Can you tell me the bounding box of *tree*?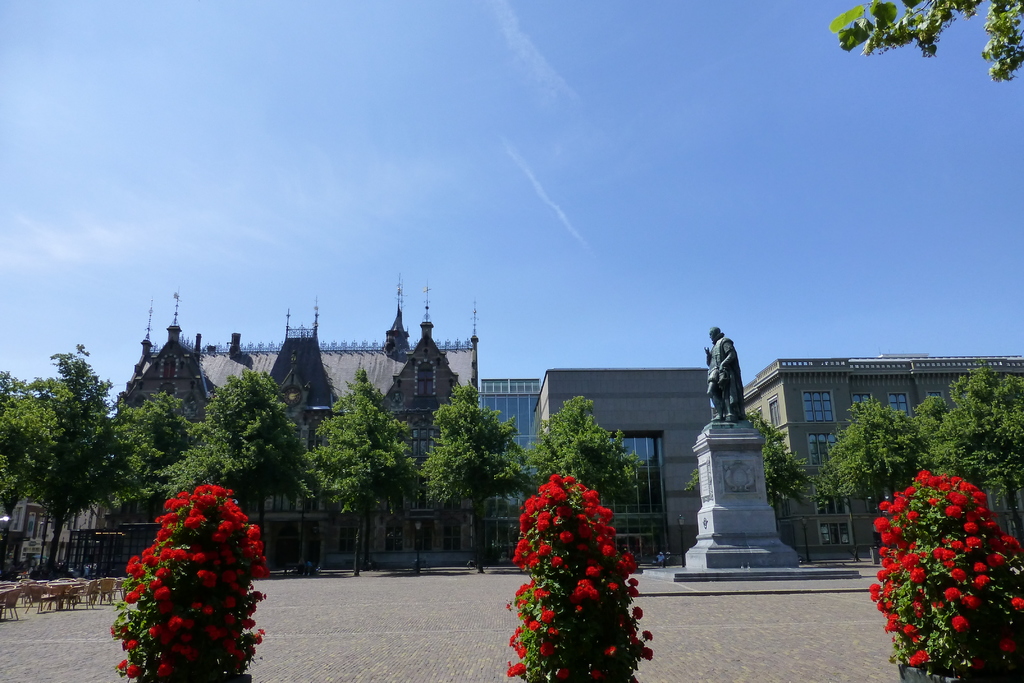
(left=426, top=384, right=522, bottom=568).
